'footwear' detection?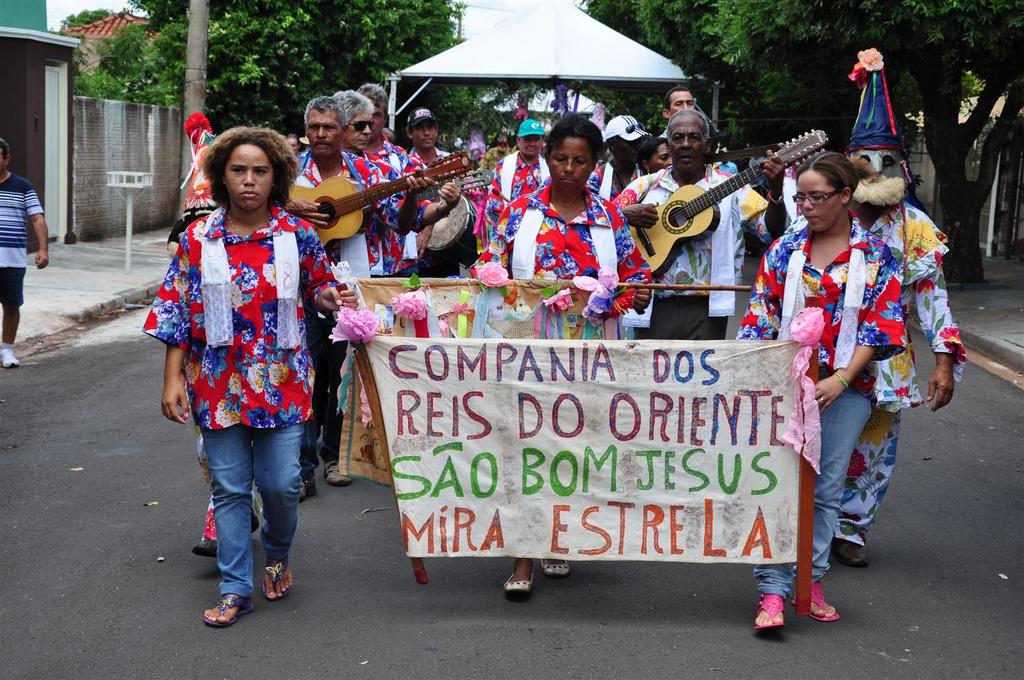
pyautogui.locateOnScreen(753, 595, 786, 629)
